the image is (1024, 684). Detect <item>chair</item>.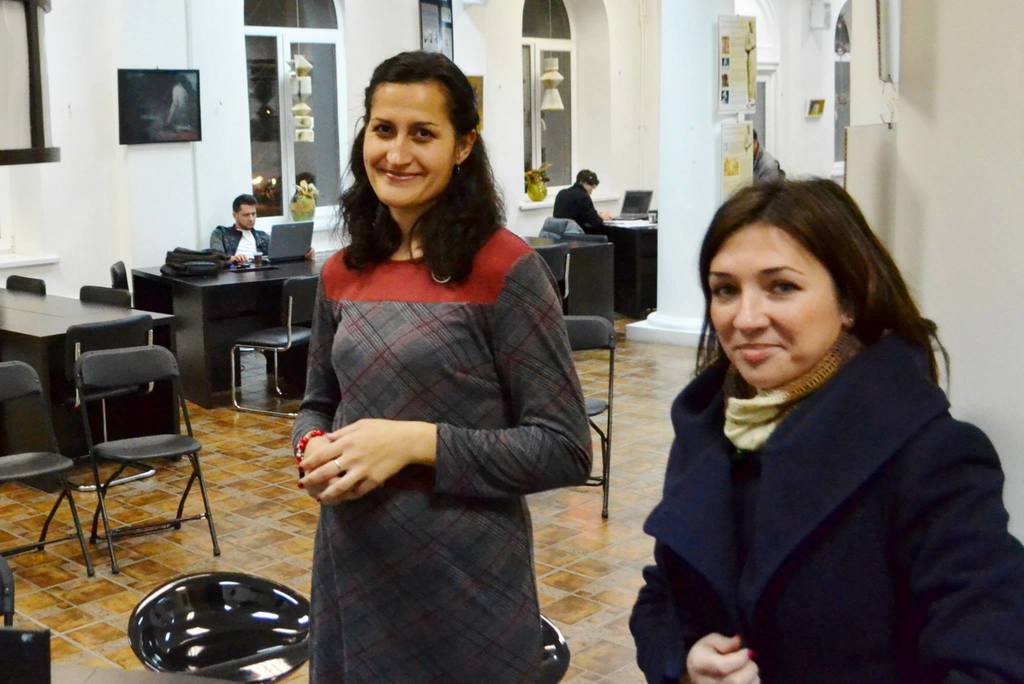
Detection: bbox(115, 256, 139, 297).
